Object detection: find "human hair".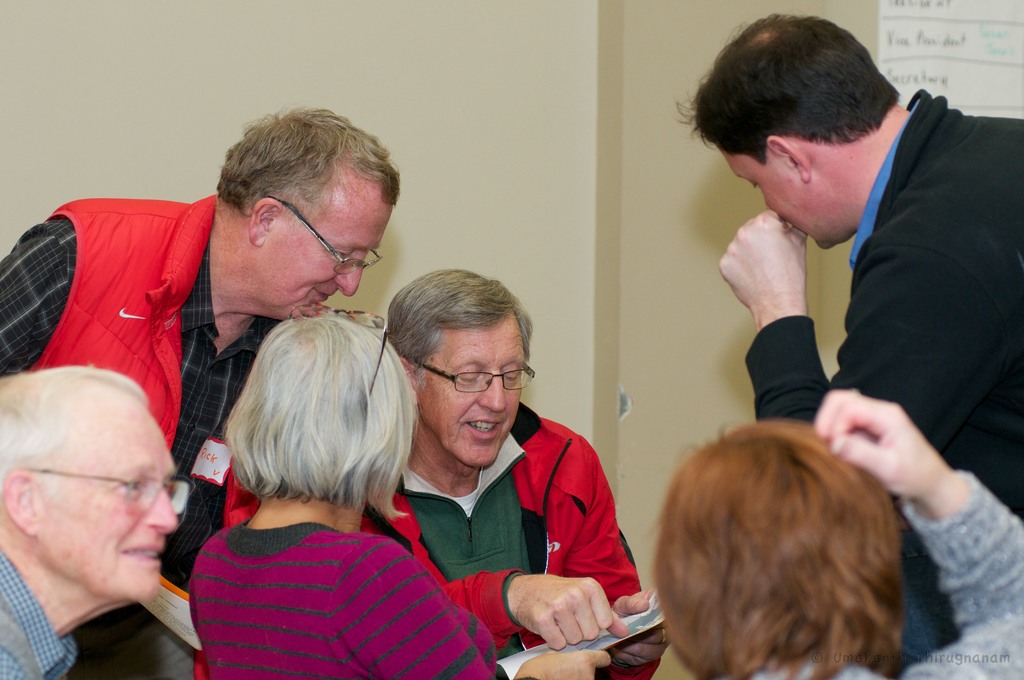
215,104,401,224.
